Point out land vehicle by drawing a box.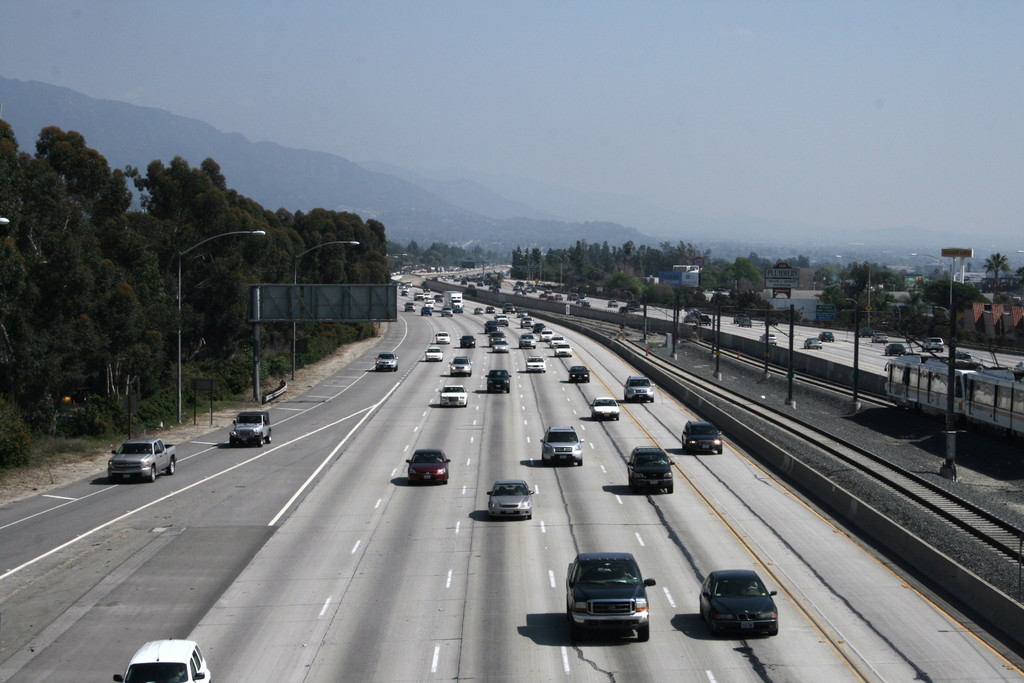
954, 349, 975, 364.
